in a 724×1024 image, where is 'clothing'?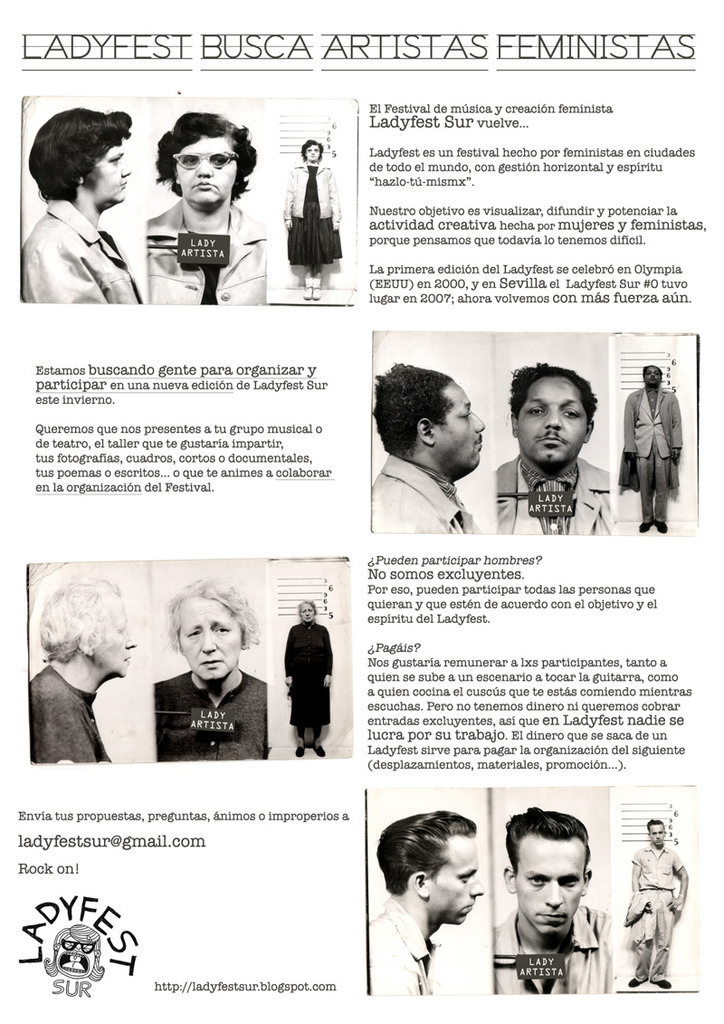
box(278, 594, 341, 754).
